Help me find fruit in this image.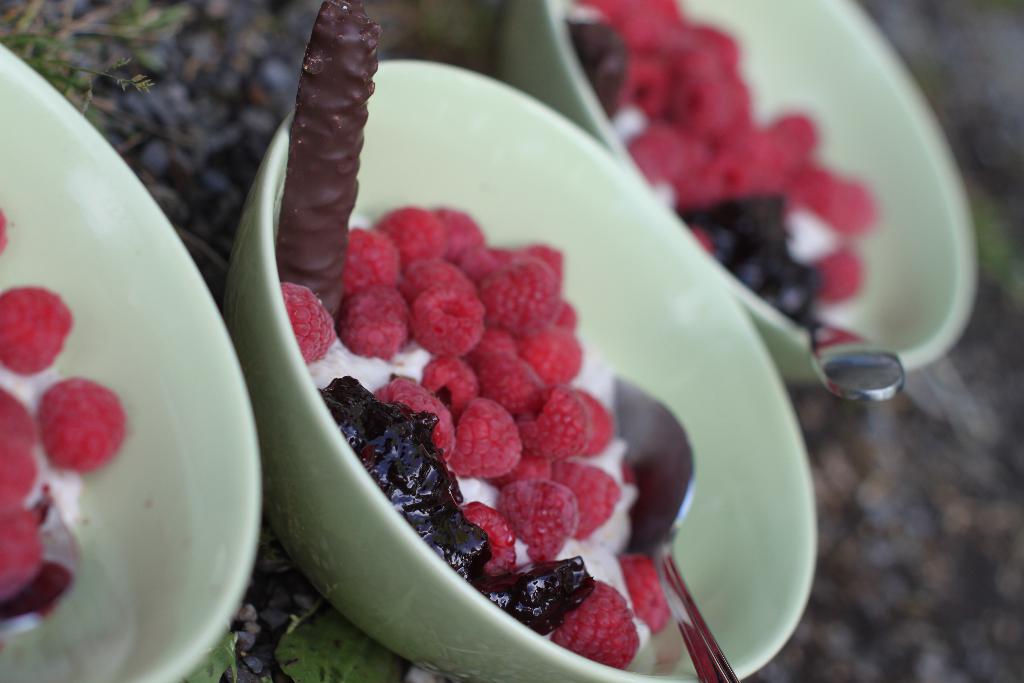
Found it: bbox=[0, 434, 36, 509].
